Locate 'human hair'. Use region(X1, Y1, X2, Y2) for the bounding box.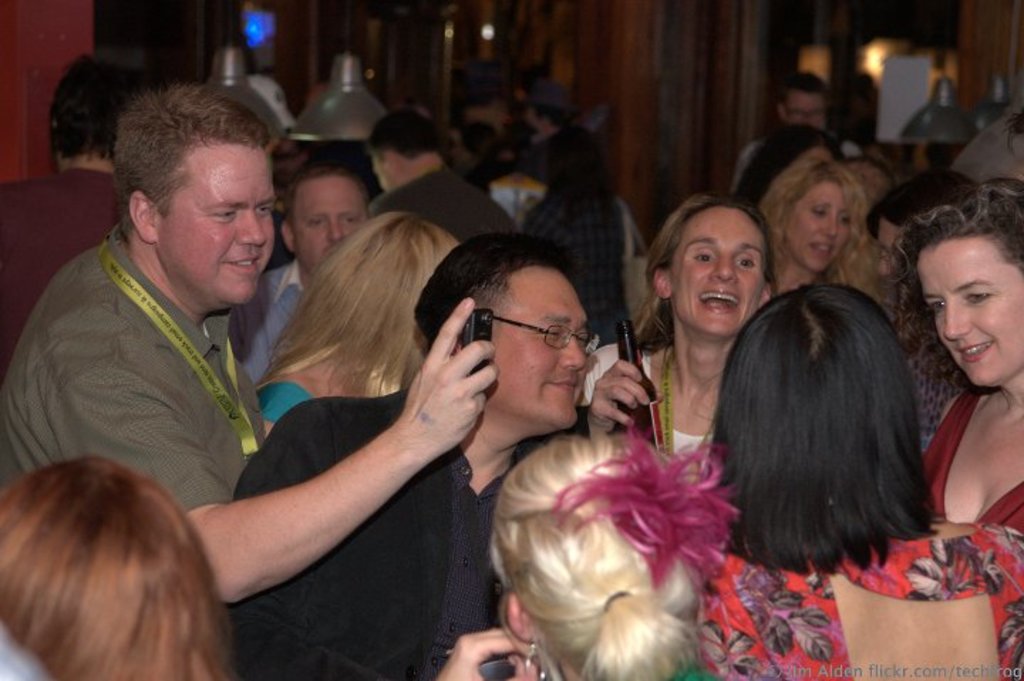
region(639, 195, 777, 371).
